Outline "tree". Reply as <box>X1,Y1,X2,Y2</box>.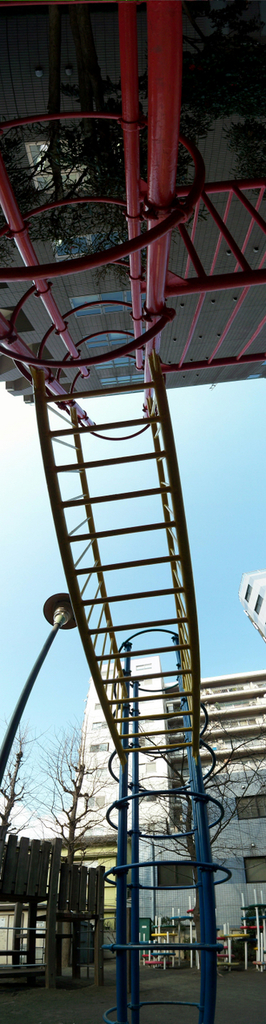
<box>11,716,129,987</box>.
